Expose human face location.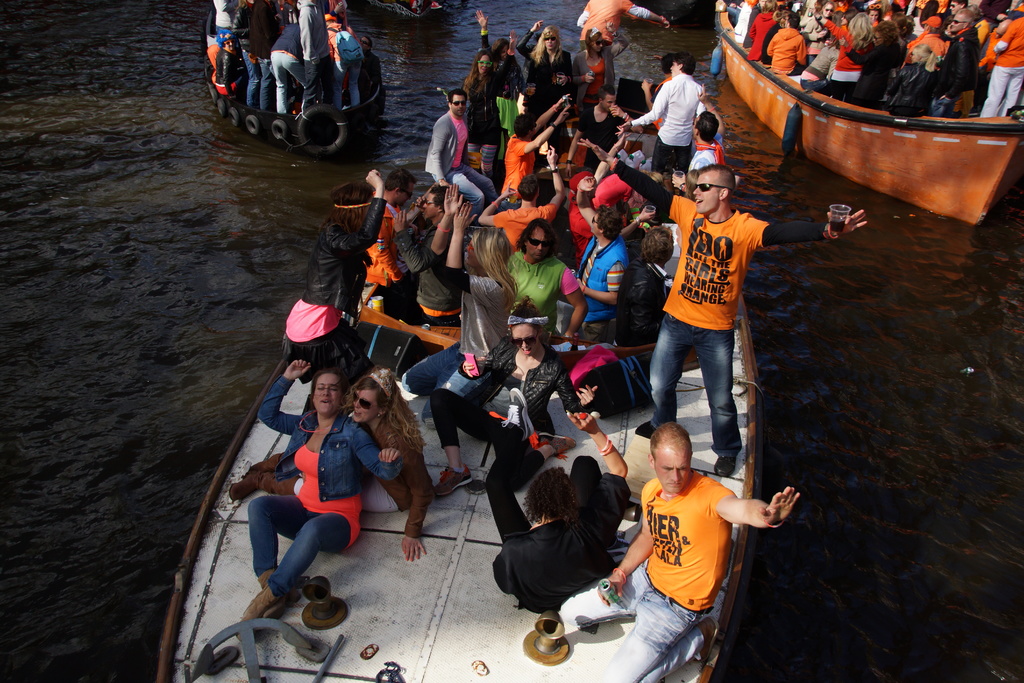
Exposed at {"x1": 511, "y1": 328, "x2": 537, "y2": 353}.
